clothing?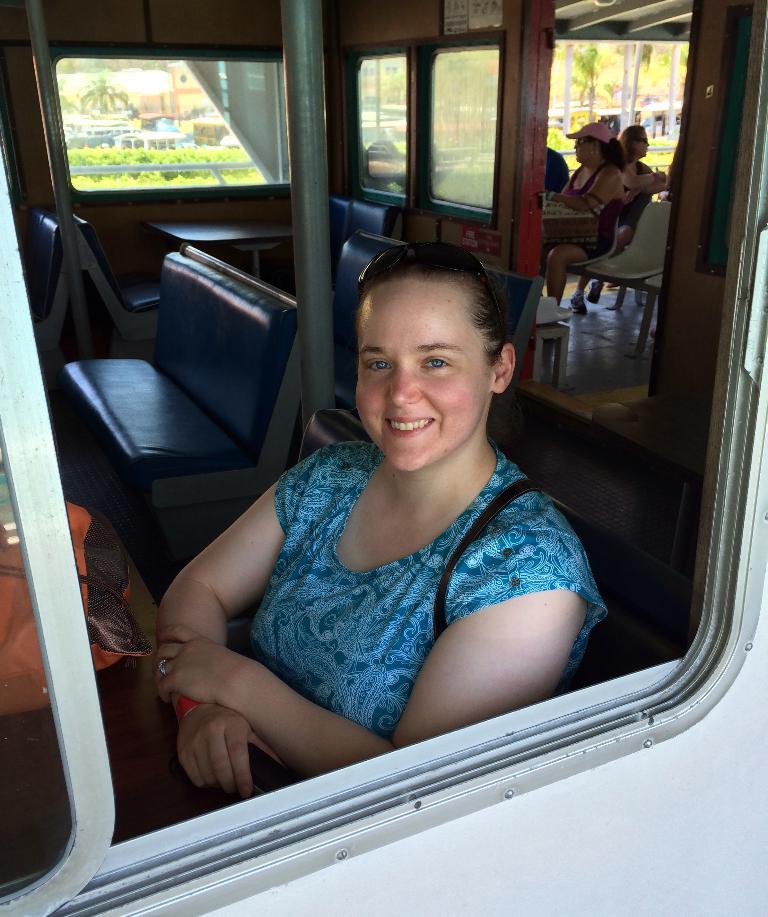
bbox=(200, 422, 629, 746)
